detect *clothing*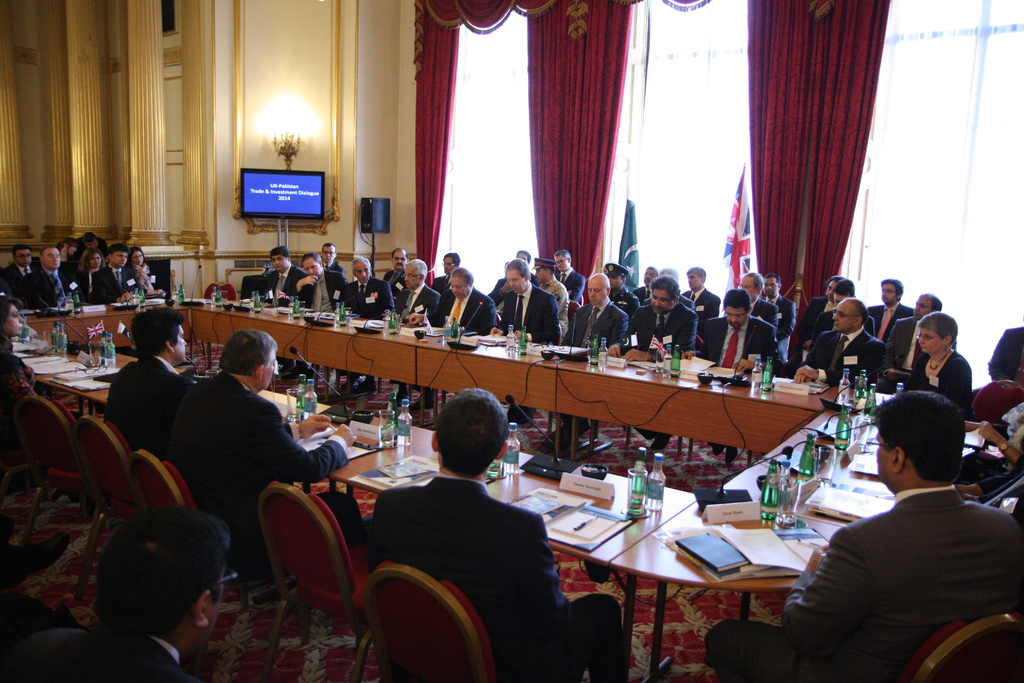
bbox=[261, 268, 328, 306]
